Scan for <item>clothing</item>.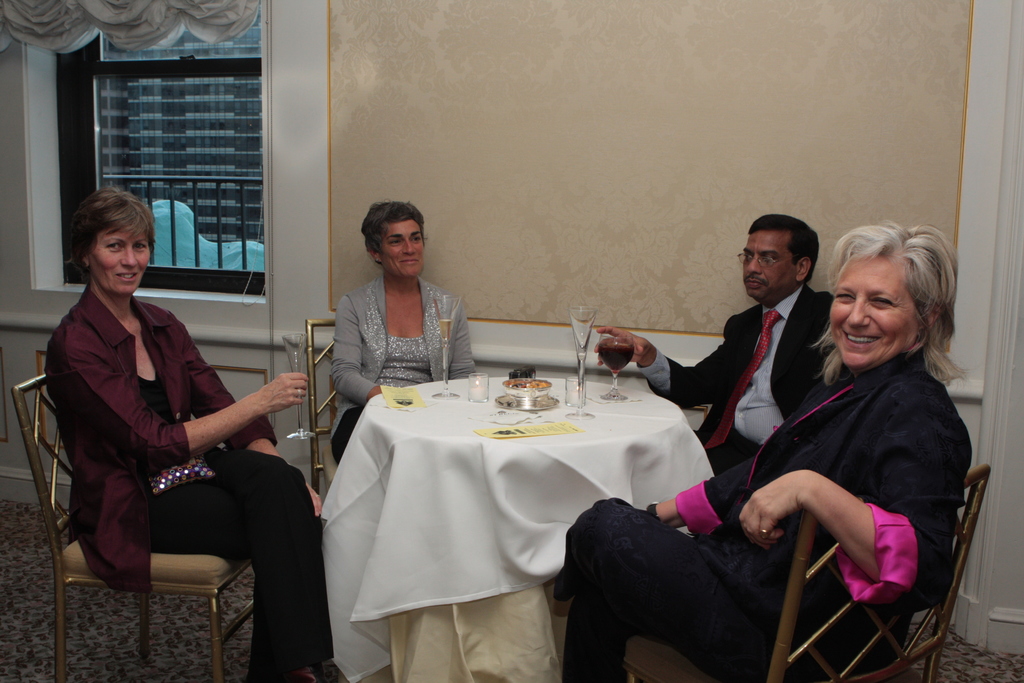
Scan result: x1=39 y1=277 x2=333 y2=682.
